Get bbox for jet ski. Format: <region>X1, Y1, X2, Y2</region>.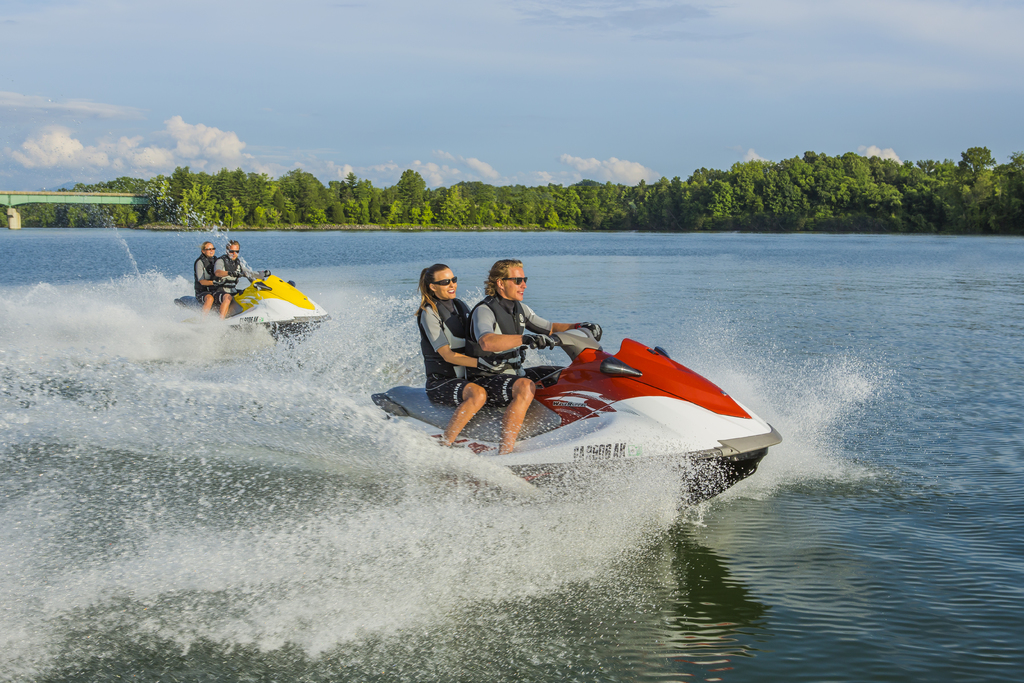
<region>364, 323, 781, 514</region>.
